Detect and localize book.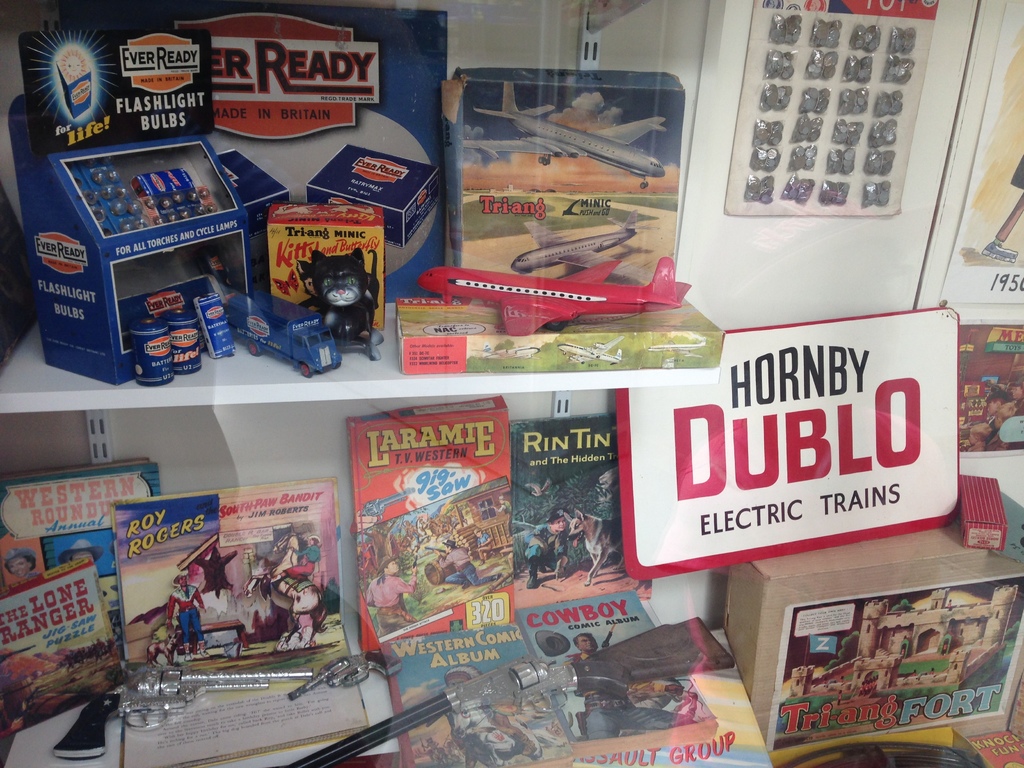
Localized at crop(508, 413, 660, 609).
